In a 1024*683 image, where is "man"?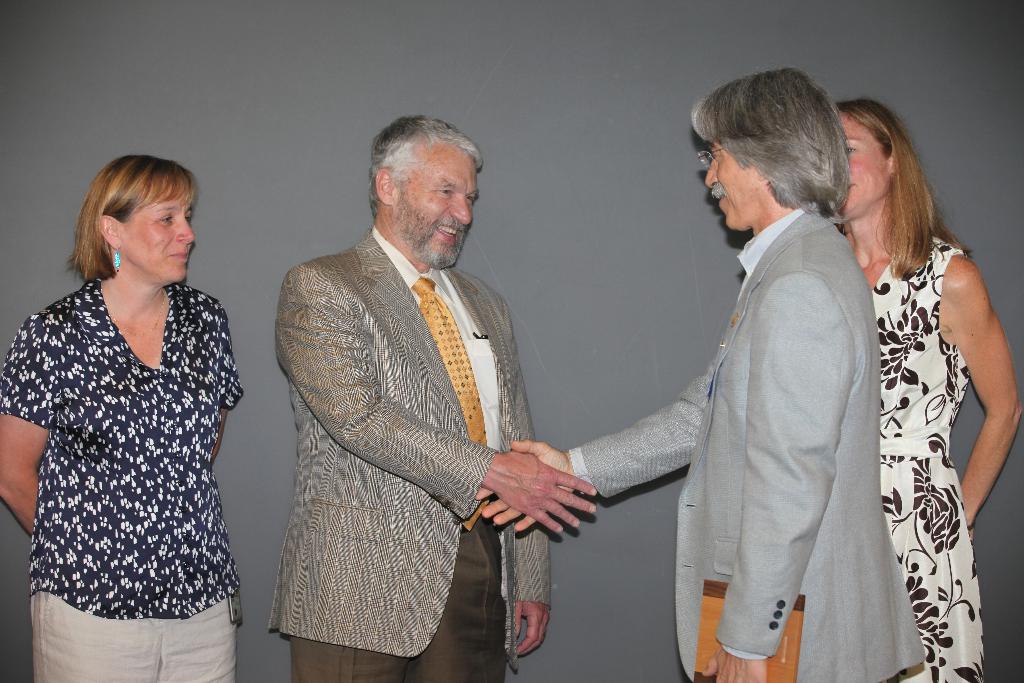
locate(472, 67, 921, 682).
